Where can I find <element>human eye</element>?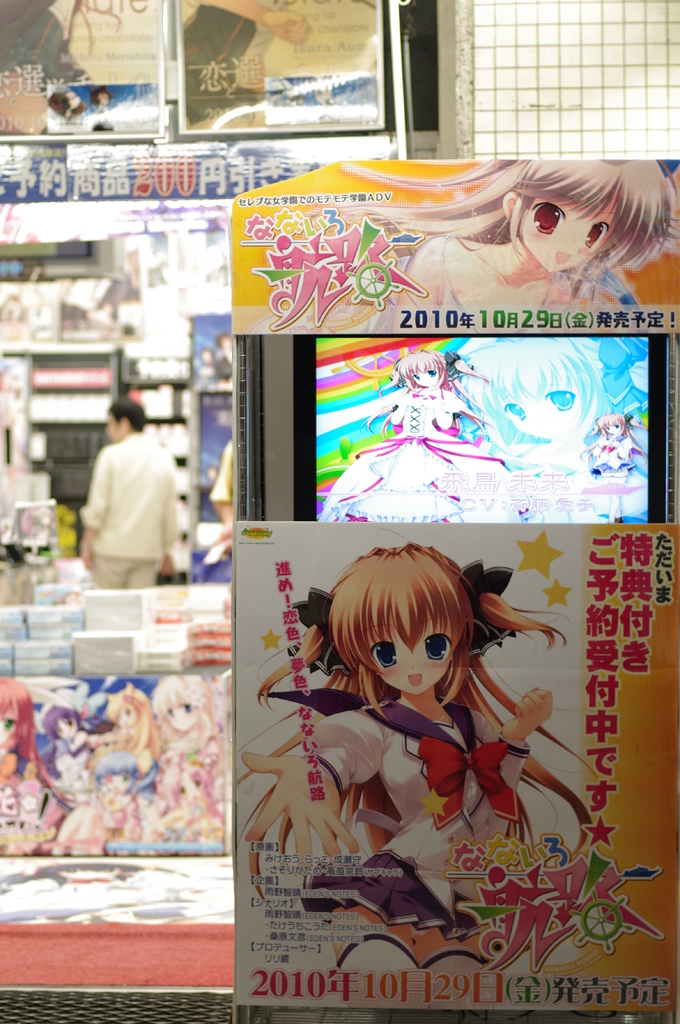
You can find it at {"left": 413, "top": 372, "right": 420, "bottom": 383}.
